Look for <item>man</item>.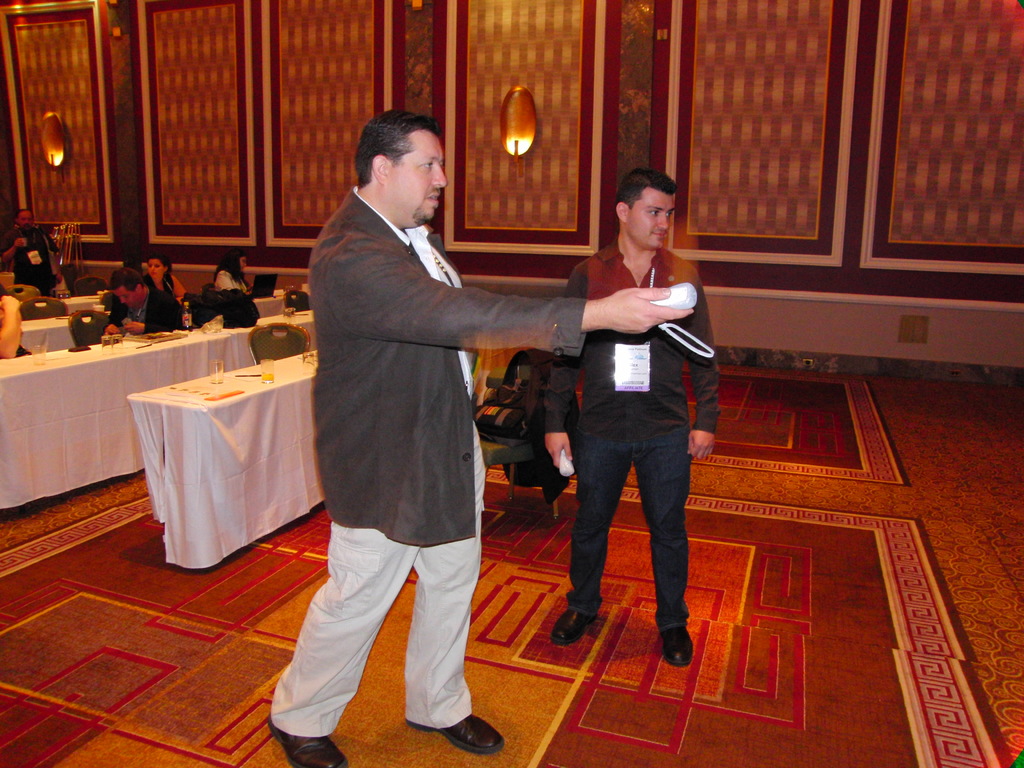
Found: box(269, 109, 506, 767).
